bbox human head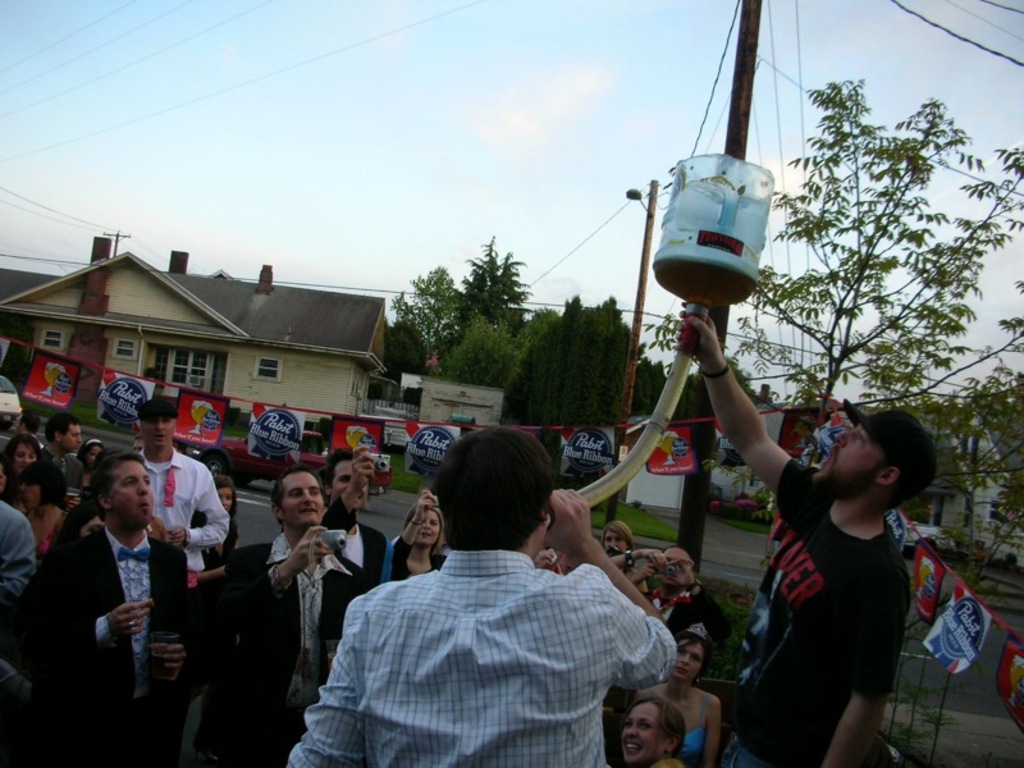
93/456/157/536
